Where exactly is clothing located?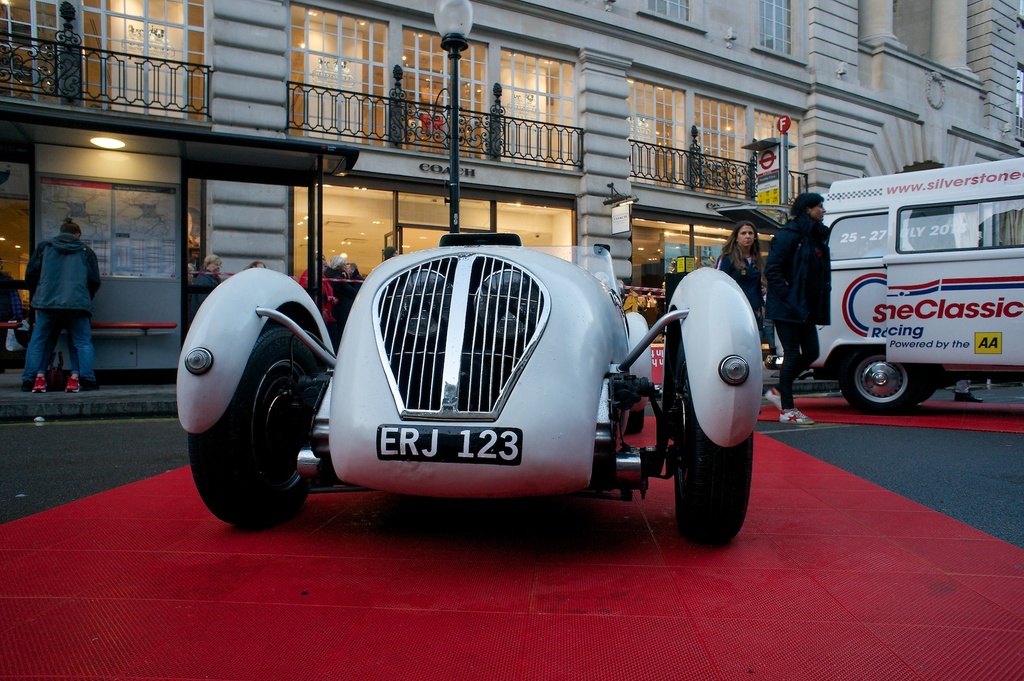
Its bounding box is rect(756, 225, 831, 415).
